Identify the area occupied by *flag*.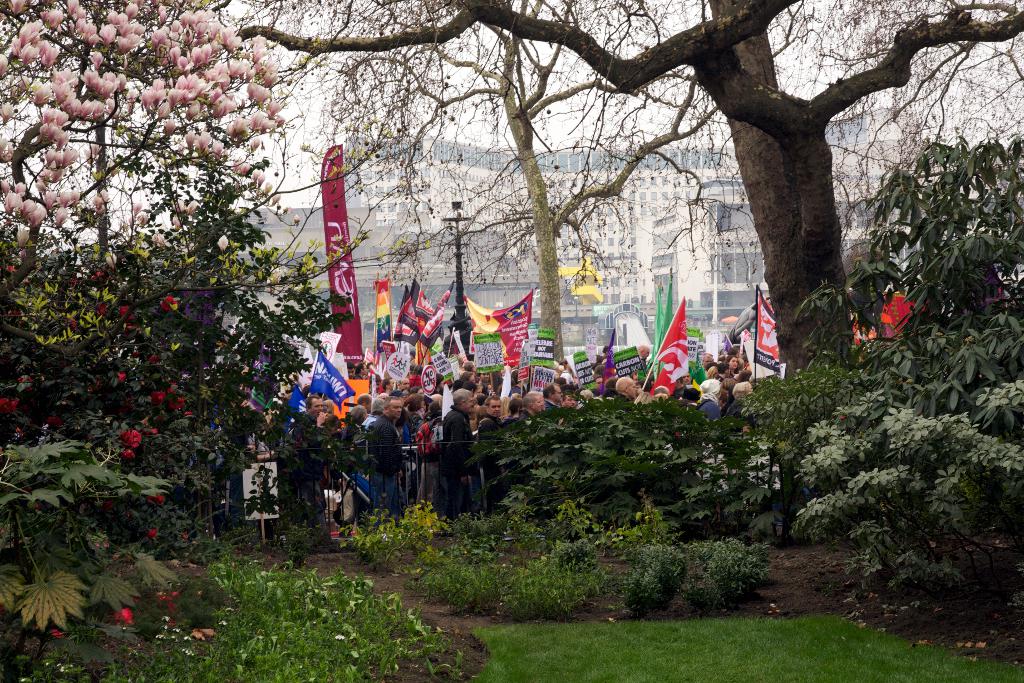
Area: bbox=(650, 298, 687, 397).
